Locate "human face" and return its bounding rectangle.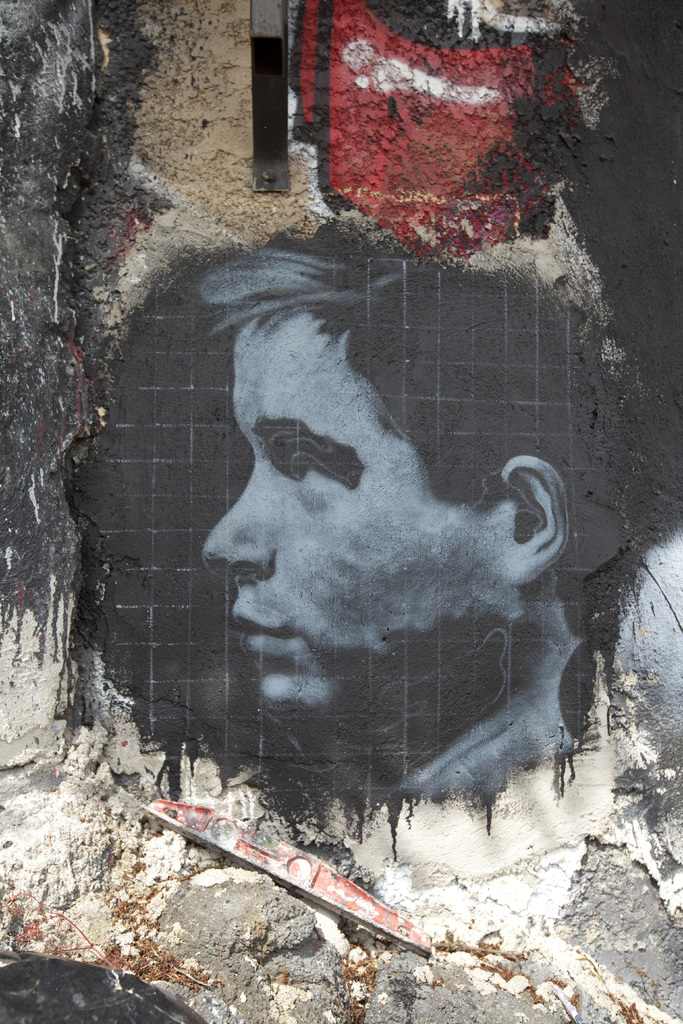
Rect(202, 321, 463, 700).
